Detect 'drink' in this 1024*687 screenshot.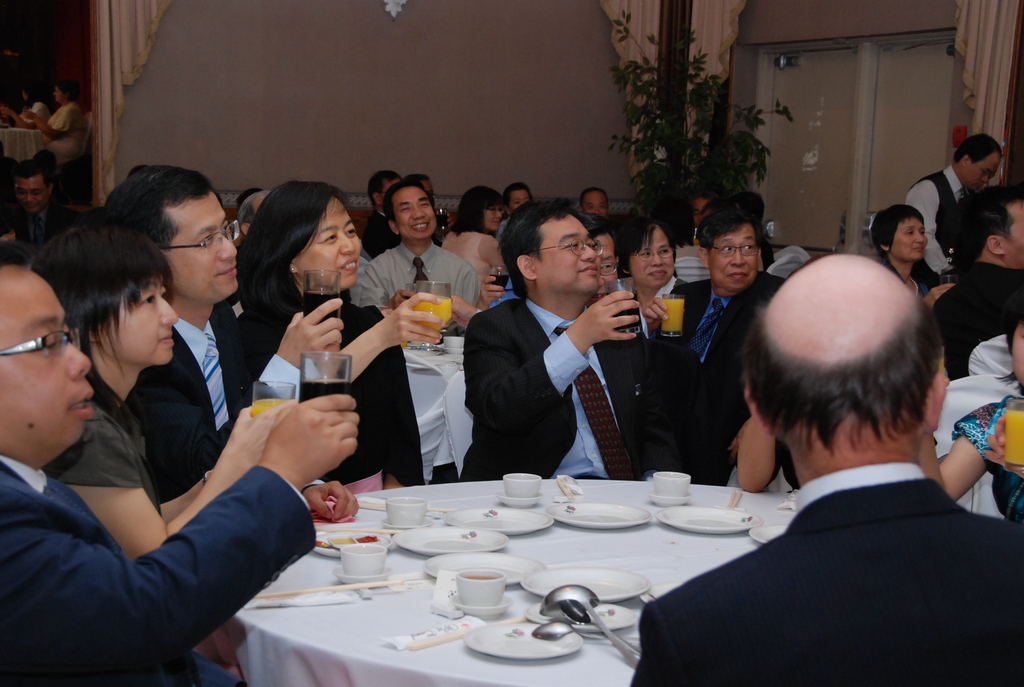
Detection: [298, 379, 351, 403].
